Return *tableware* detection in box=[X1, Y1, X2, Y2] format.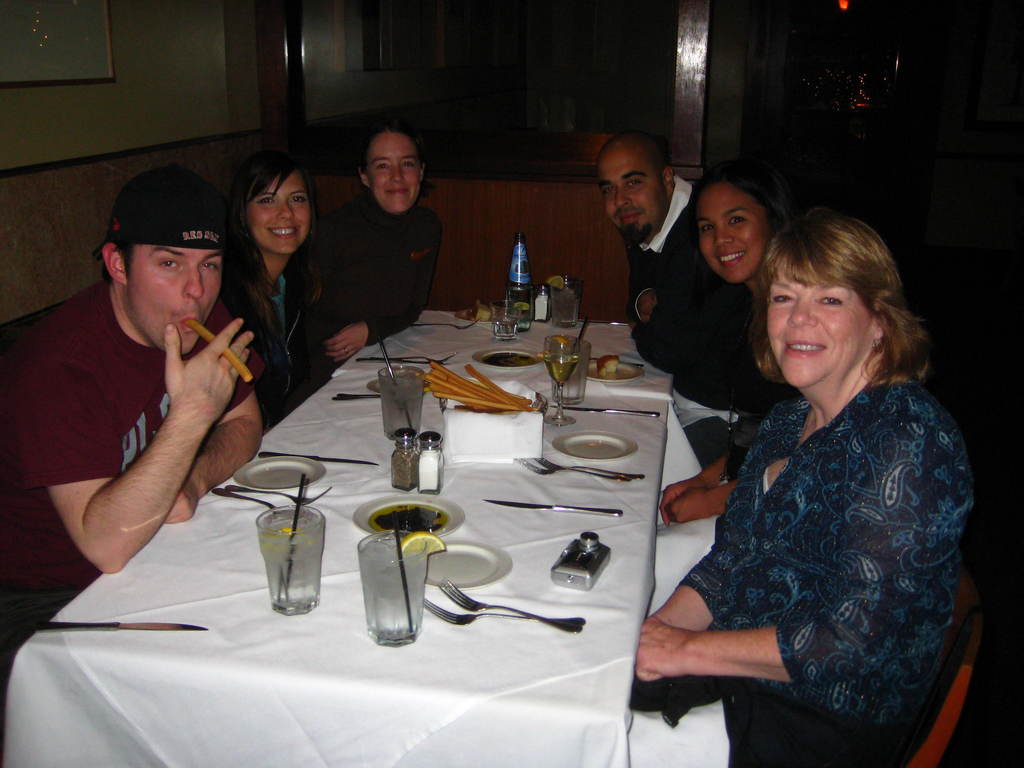
box=[405, 318, 480, 333].
